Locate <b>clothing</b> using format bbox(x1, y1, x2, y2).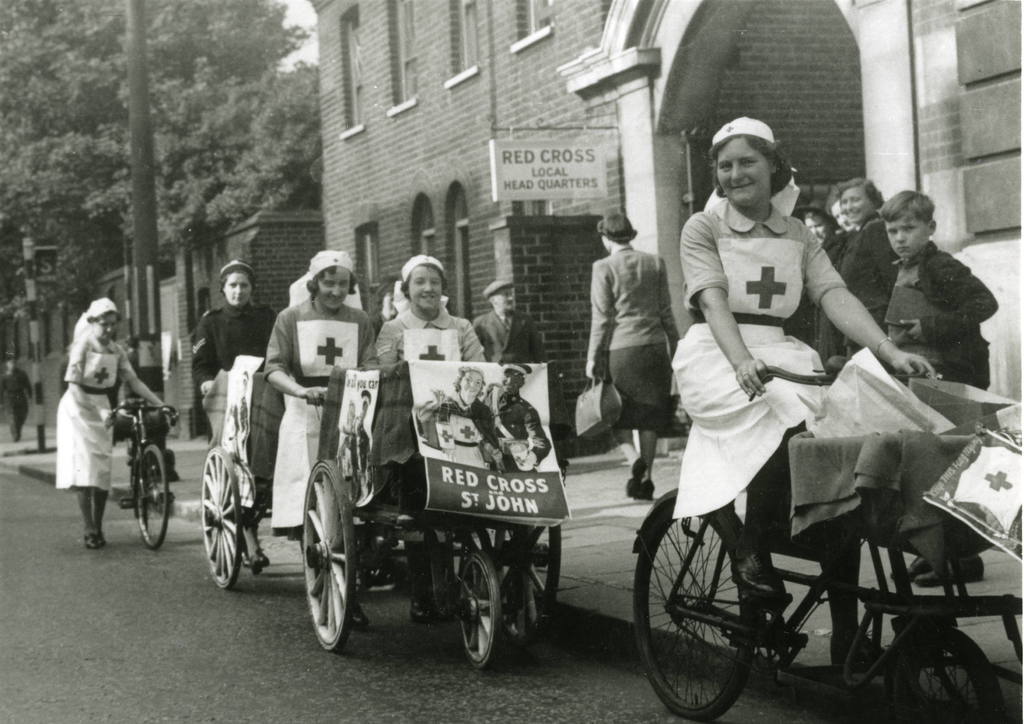
bbox(264, 294, 377, 400).
